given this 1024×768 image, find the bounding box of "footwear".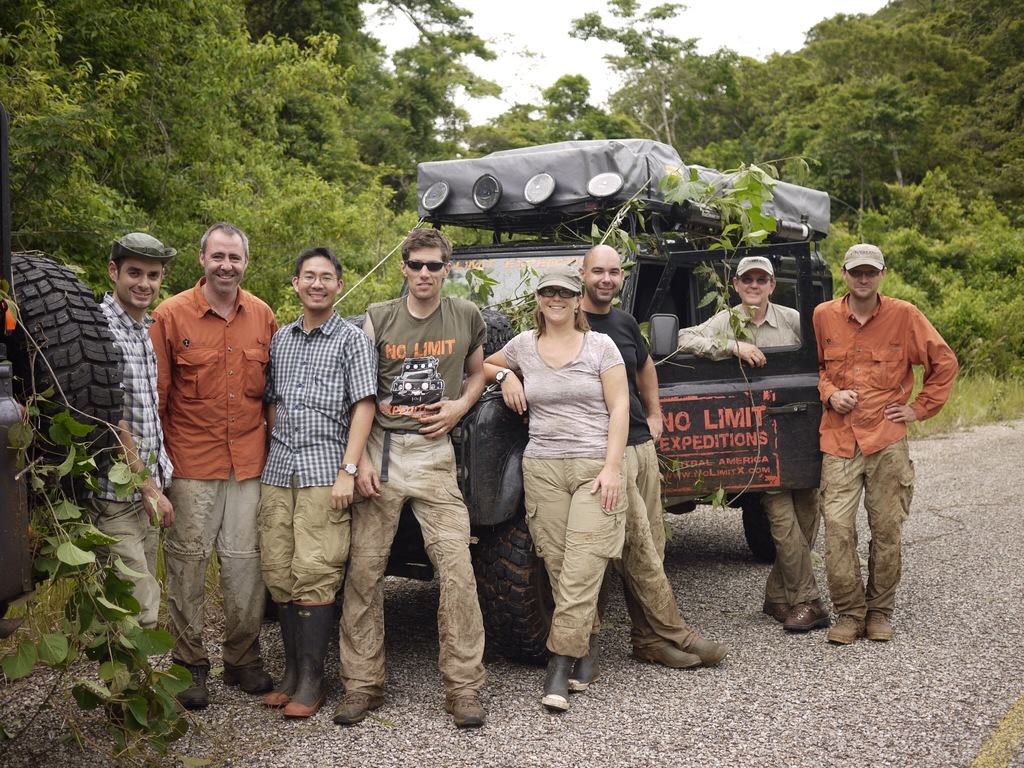
<box>784,600,832,632</box>.
